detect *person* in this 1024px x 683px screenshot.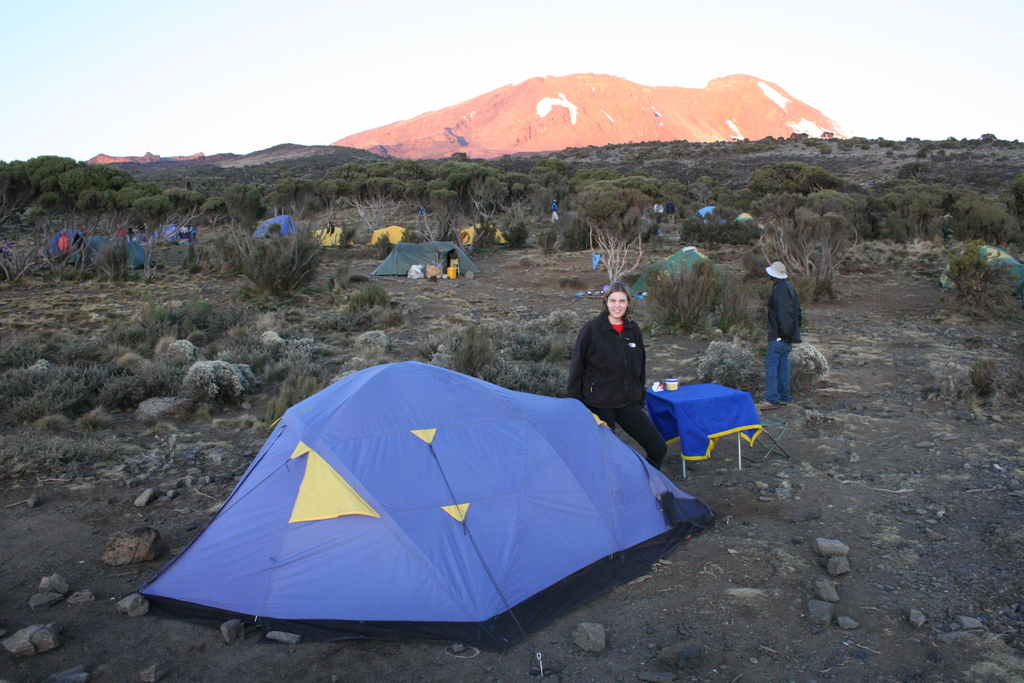
Detection: [762,260,805,407].
